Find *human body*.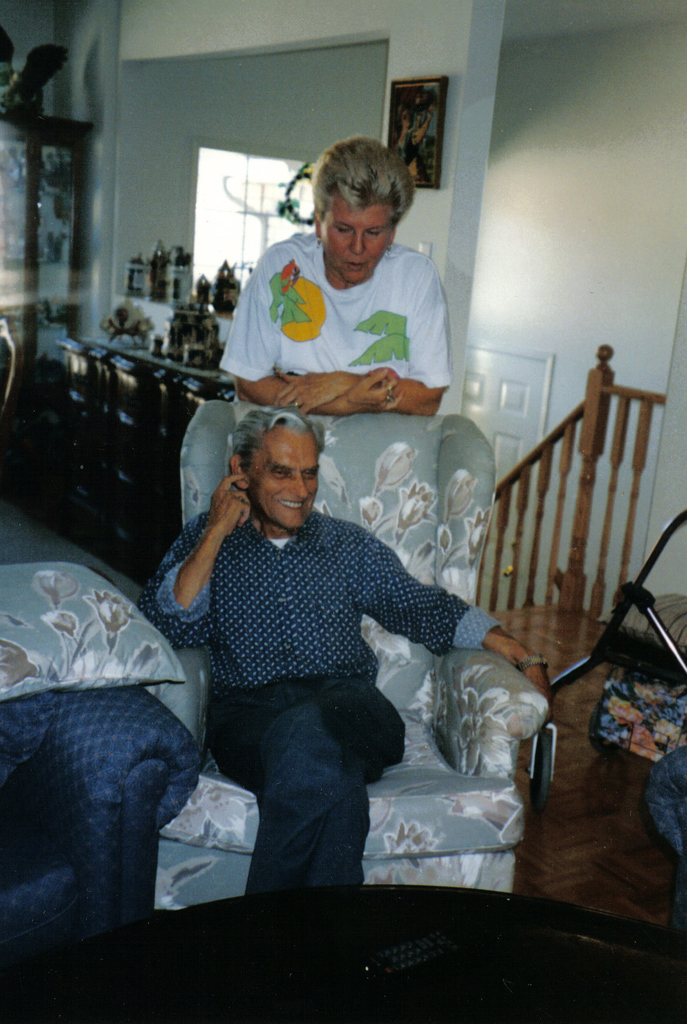
box(117, 413, 491, 912).
